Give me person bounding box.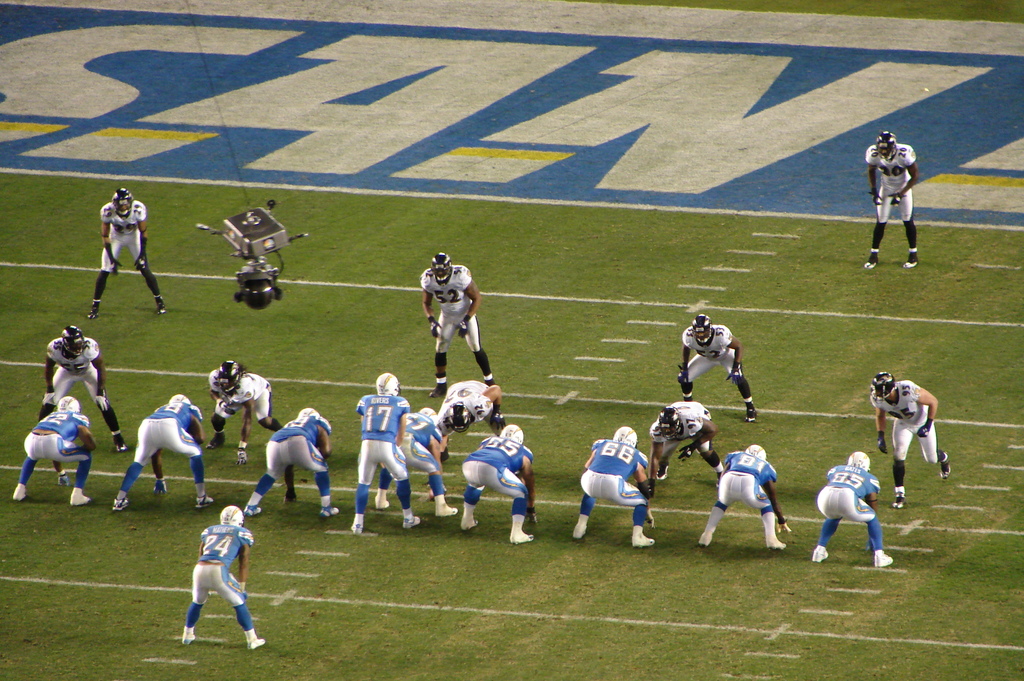
x1=862, y1=130, x2=921, y2=272.
